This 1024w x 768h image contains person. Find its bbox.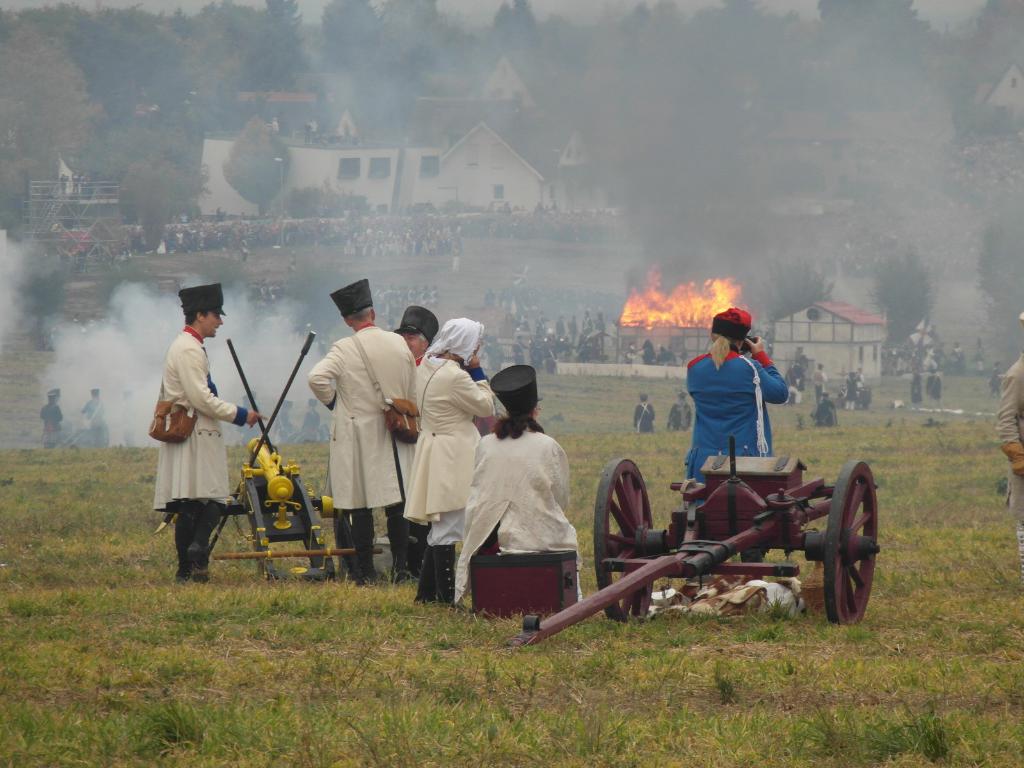
<bbox>634, 396, 659, 435</bbox>.
